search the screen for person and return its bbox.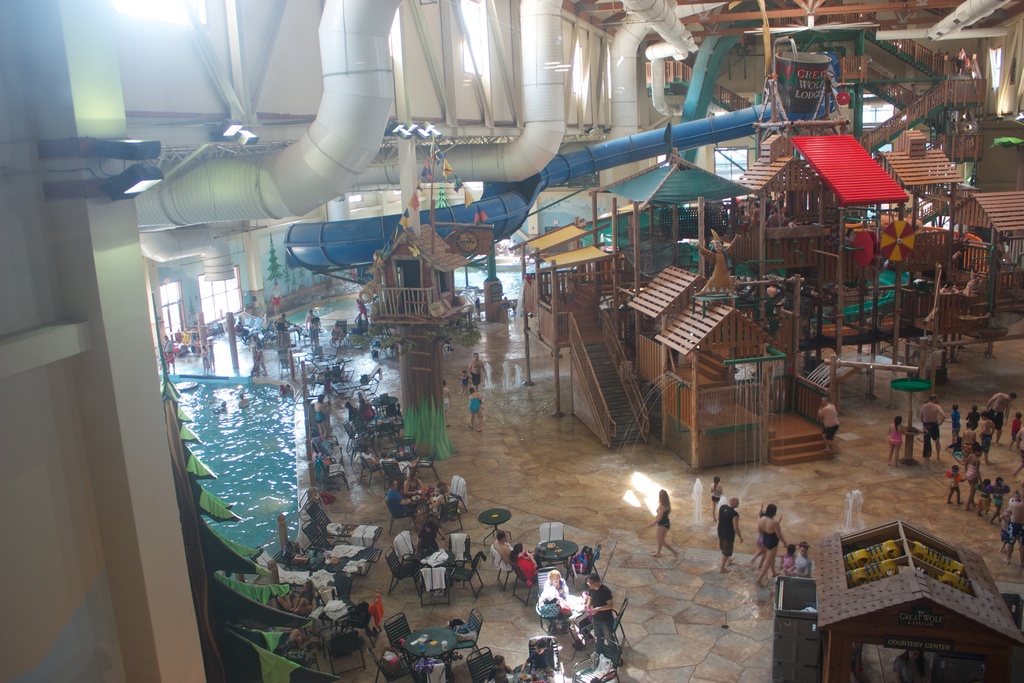
Found: [left=401, top=468, right=424, bottom=494].
